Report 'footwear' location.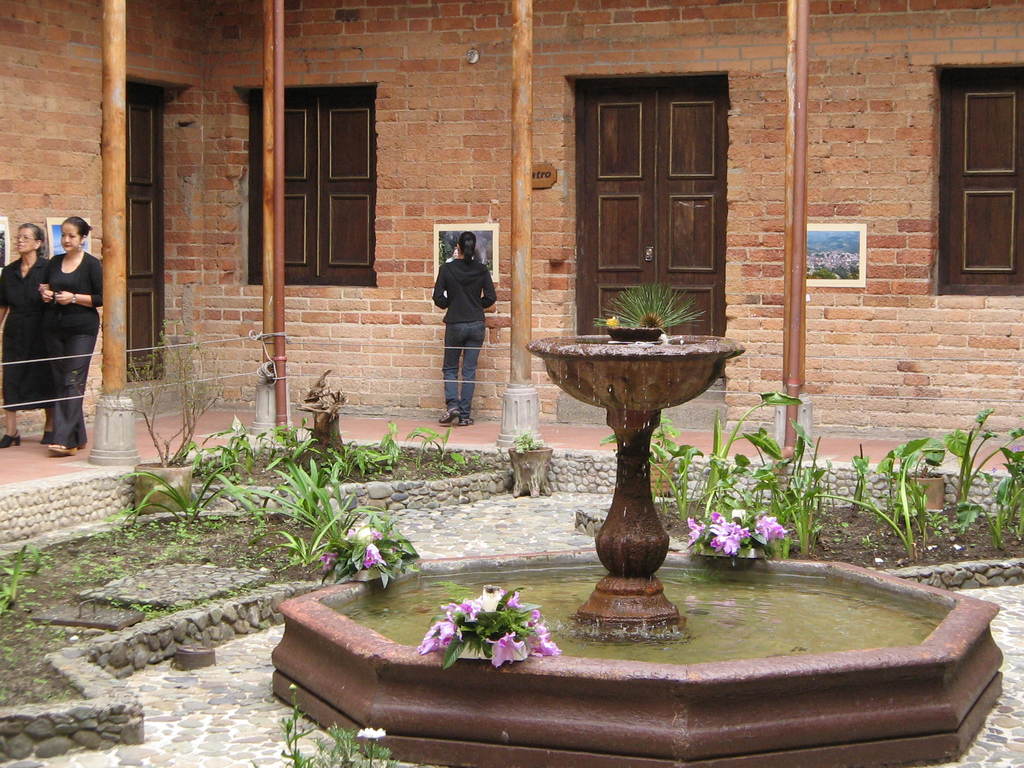
Report: bbox=(438, 410, 459, 425).
